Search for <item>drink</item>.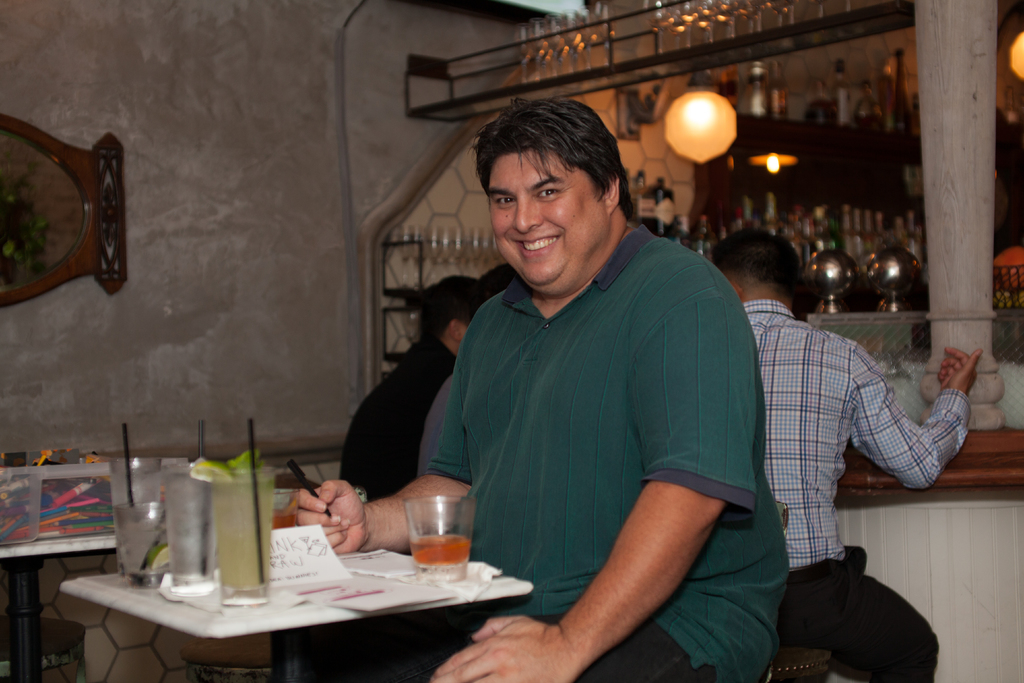
Found at [x1=161, y1=470, x2=203, y2=578].
